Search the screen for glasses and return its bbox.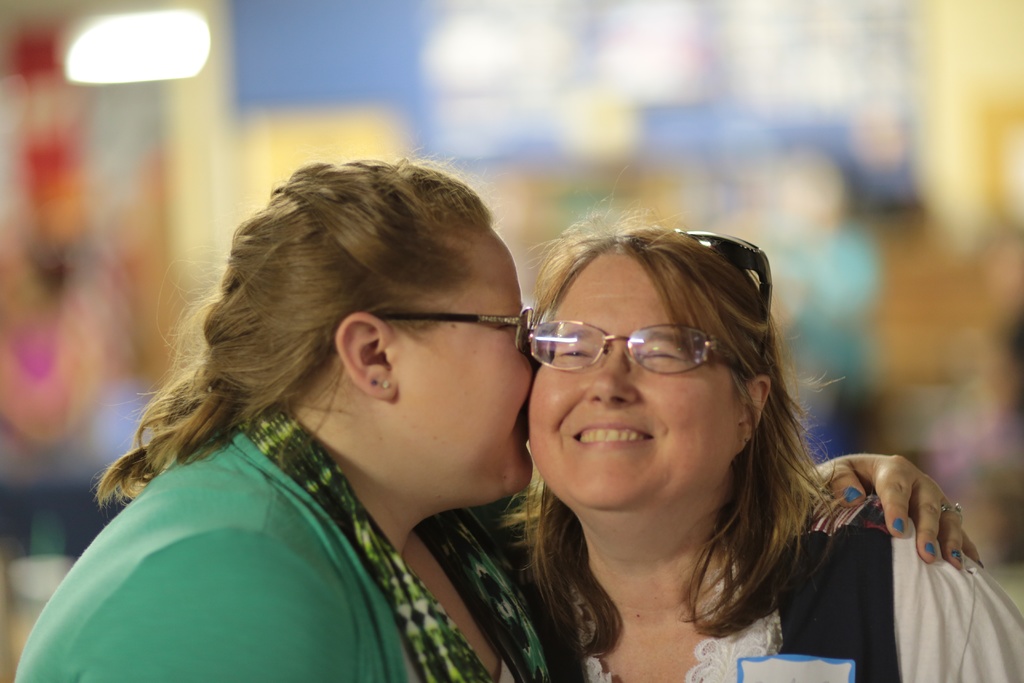
Found: 524, 317, 745, 396.
